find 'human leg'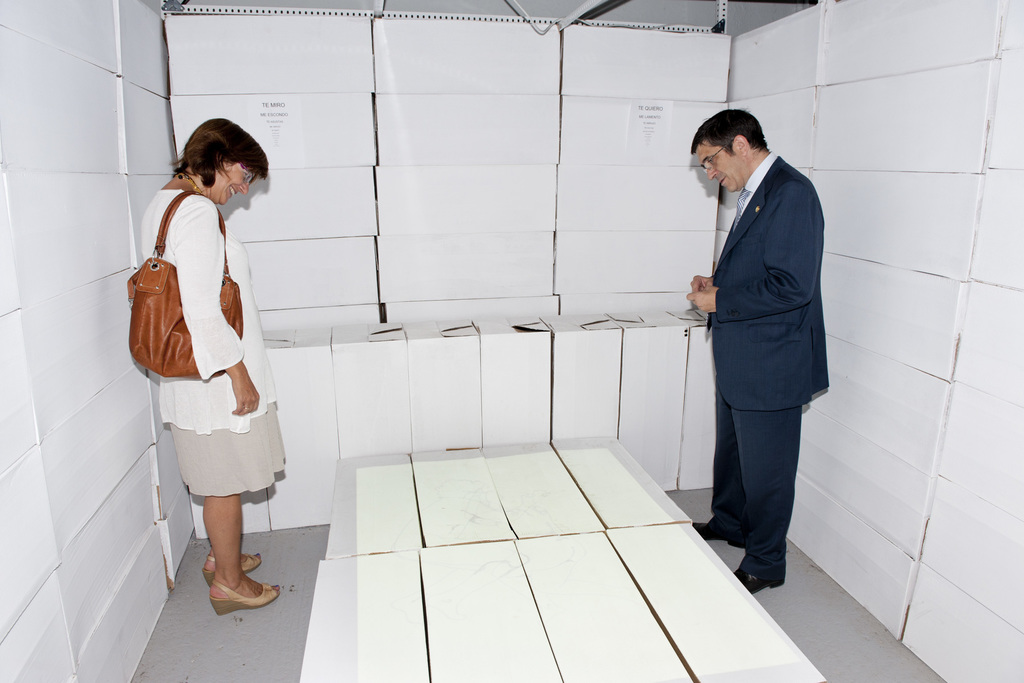
bbox=[189, 374, 283, 616]
